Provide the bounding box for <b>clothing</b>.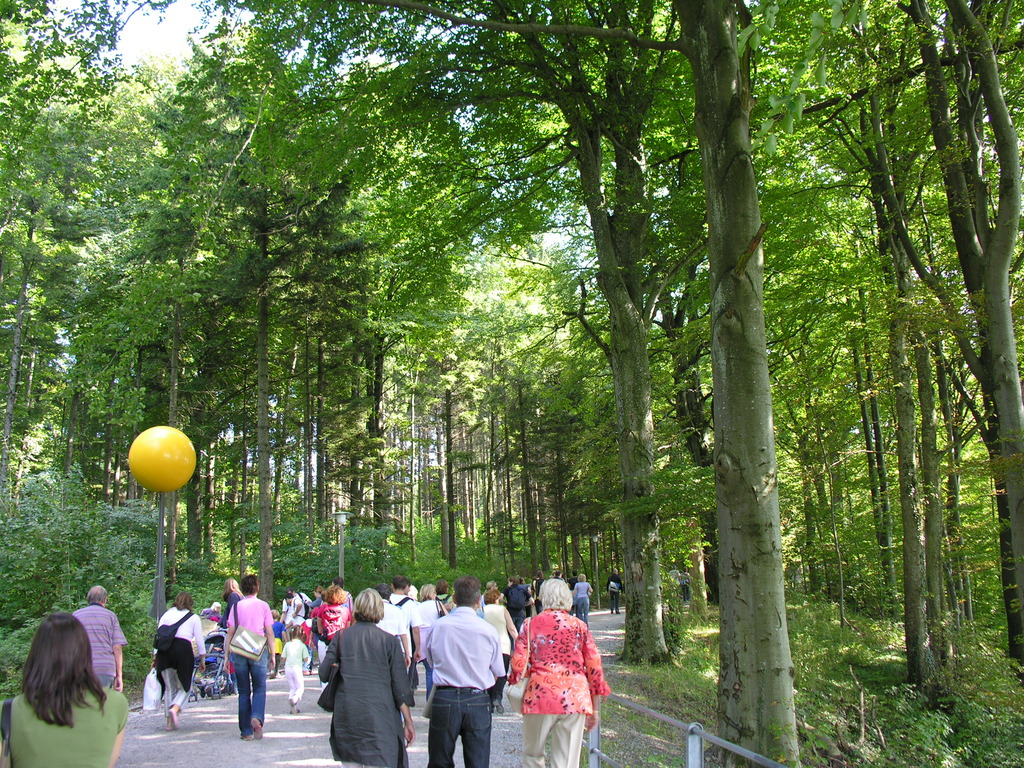
{"left": 279, "top": 638, "right": 303, "bottom": 708}.
